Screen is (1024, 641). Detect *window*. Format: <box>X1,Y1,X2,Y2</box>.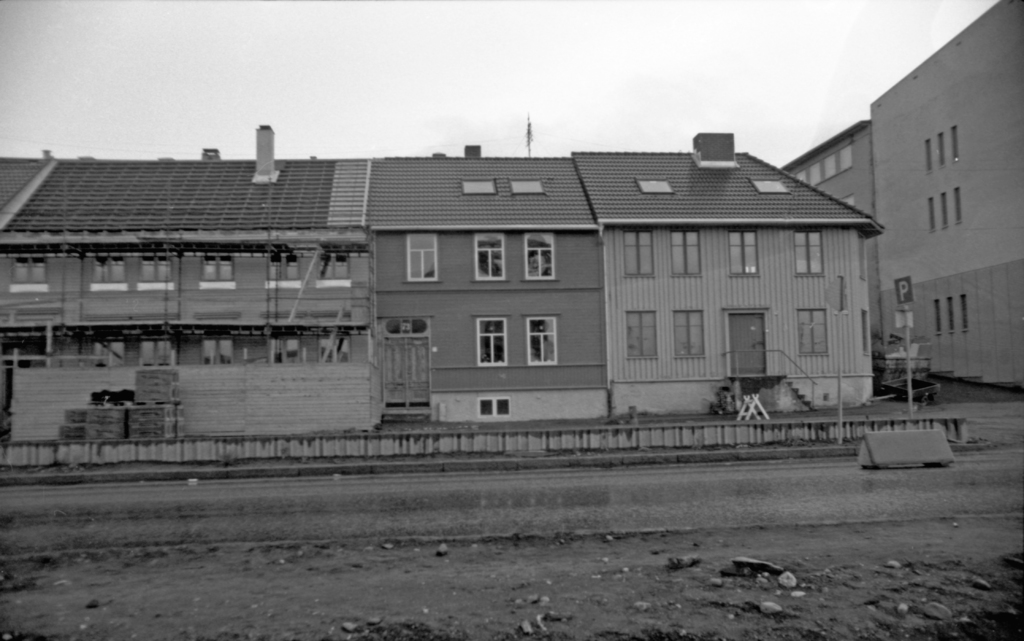
<box>822,154,839,180</box>.
